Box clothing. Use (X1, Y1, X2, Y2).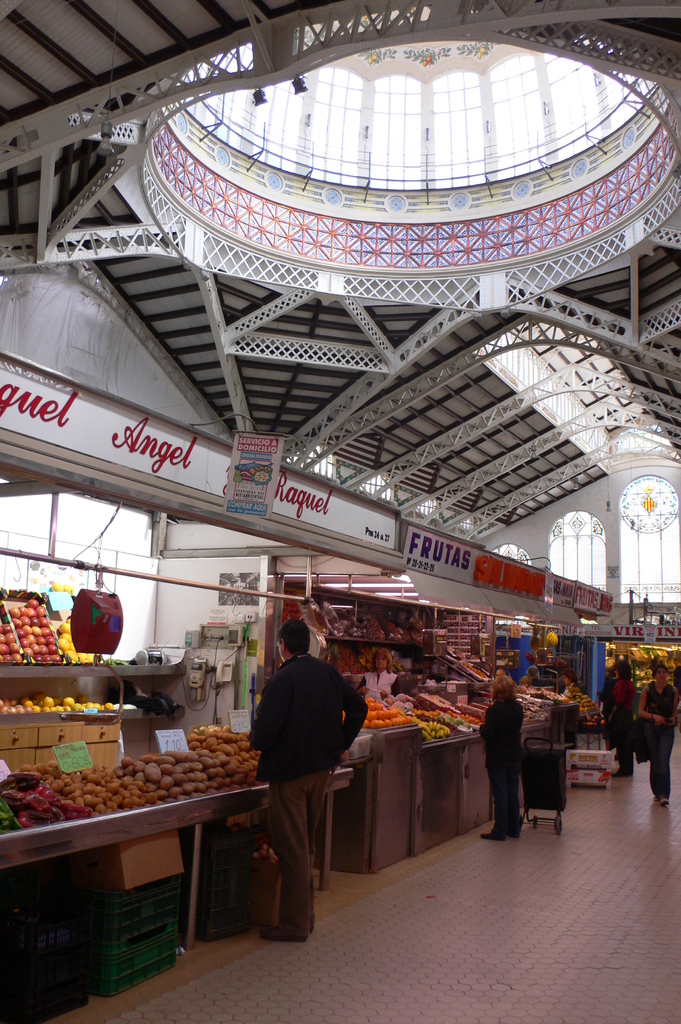
(598, 677, 615, 714).
